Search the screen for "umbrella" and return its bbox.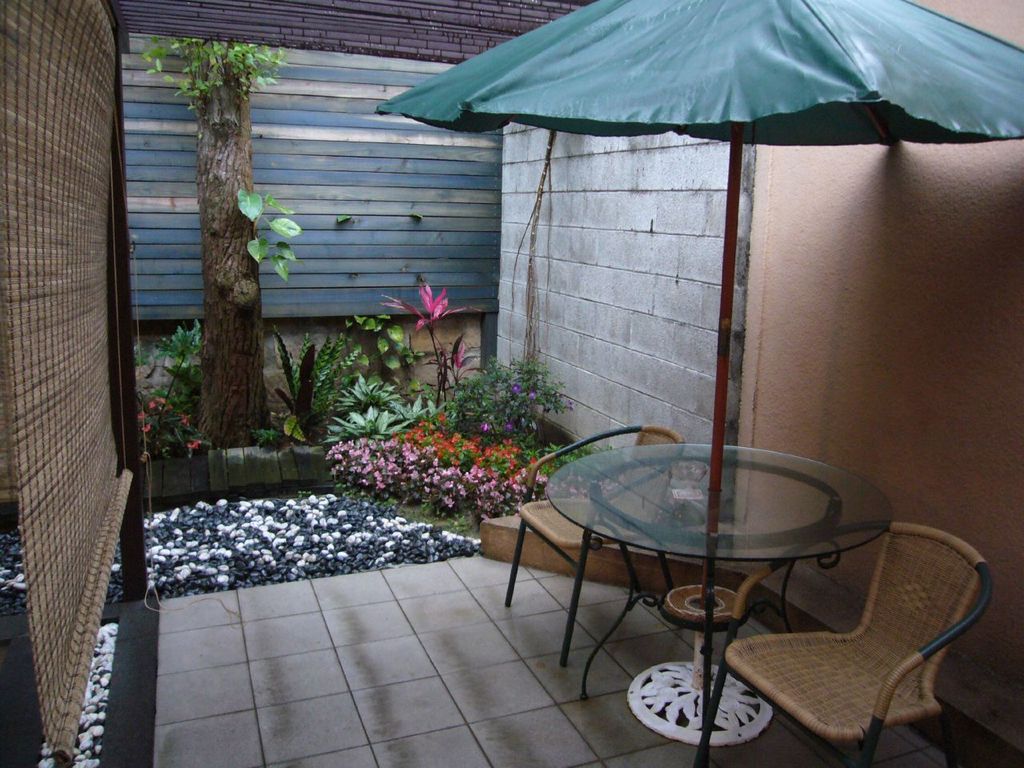
Found: detection(365, 0, 1023, 542).
